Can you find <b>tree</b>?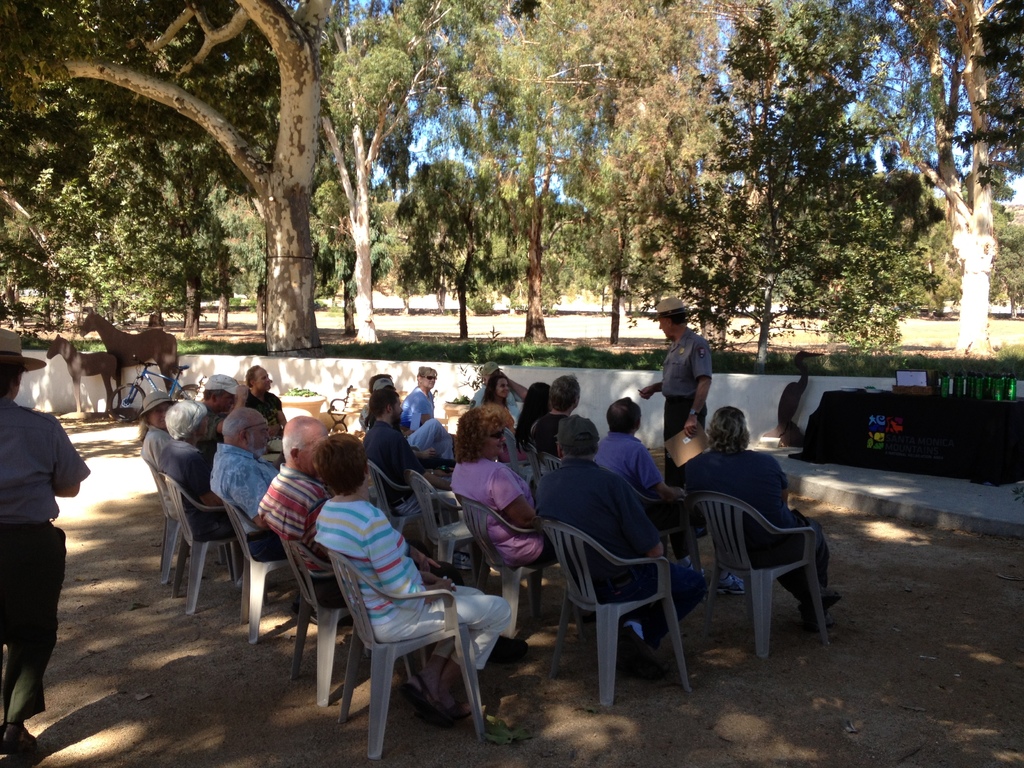
Yes, bounding box: (x1=752, y1=0, x2=1021, y2=356).
